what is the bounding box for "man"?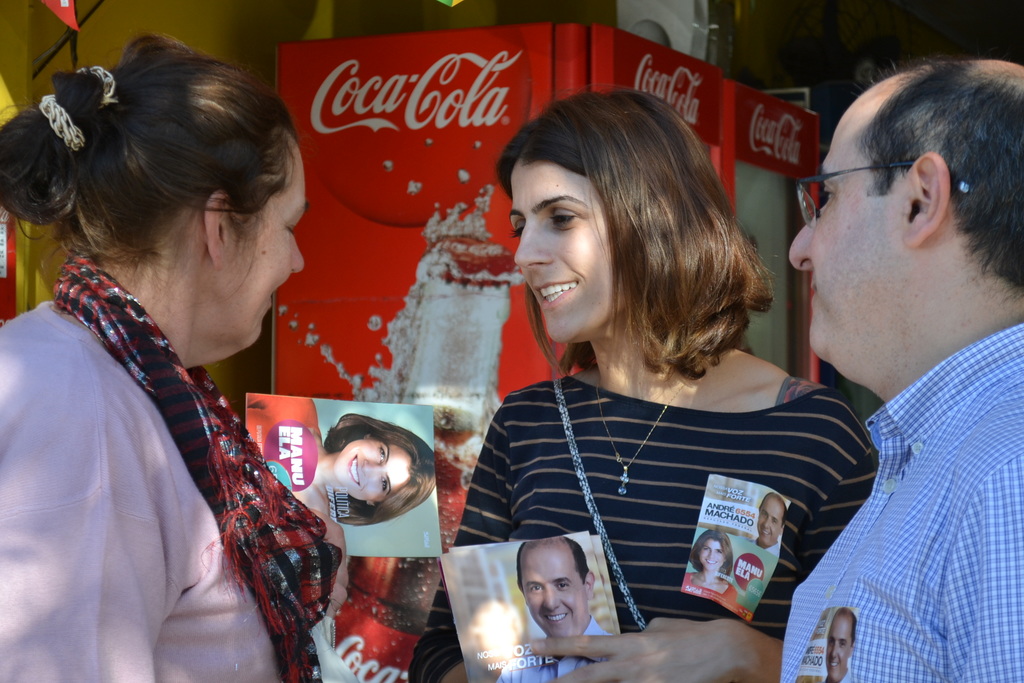
pyautogui.locateOnScreen(757, 494, 784, 553).
